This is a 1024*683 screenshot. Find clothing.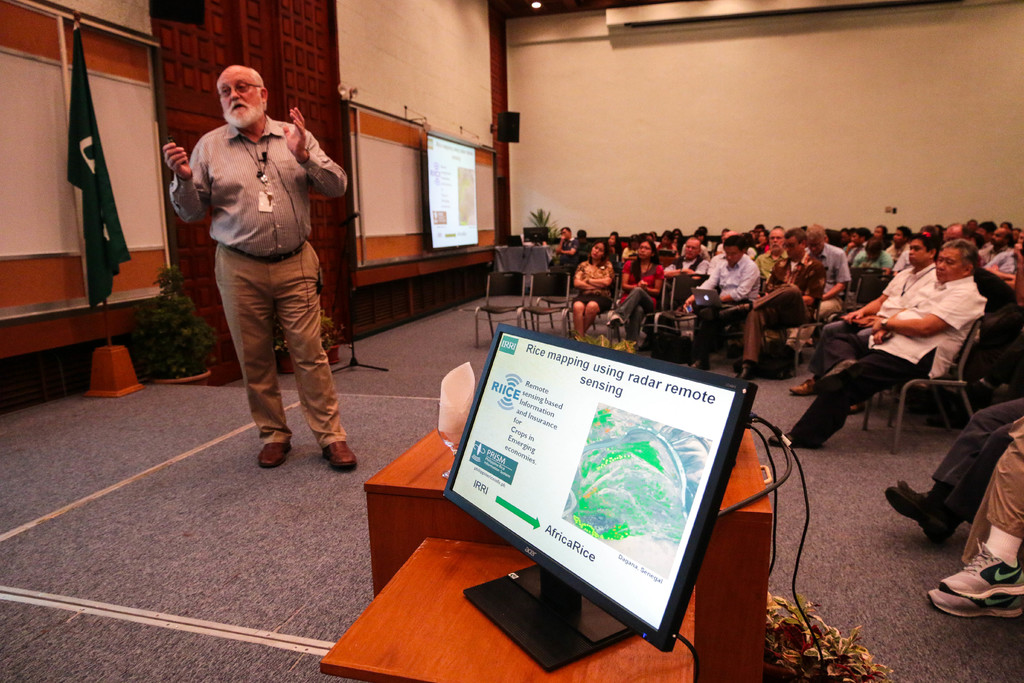
Bounding box: (left=572, top=259, right=613, bottom=317).
